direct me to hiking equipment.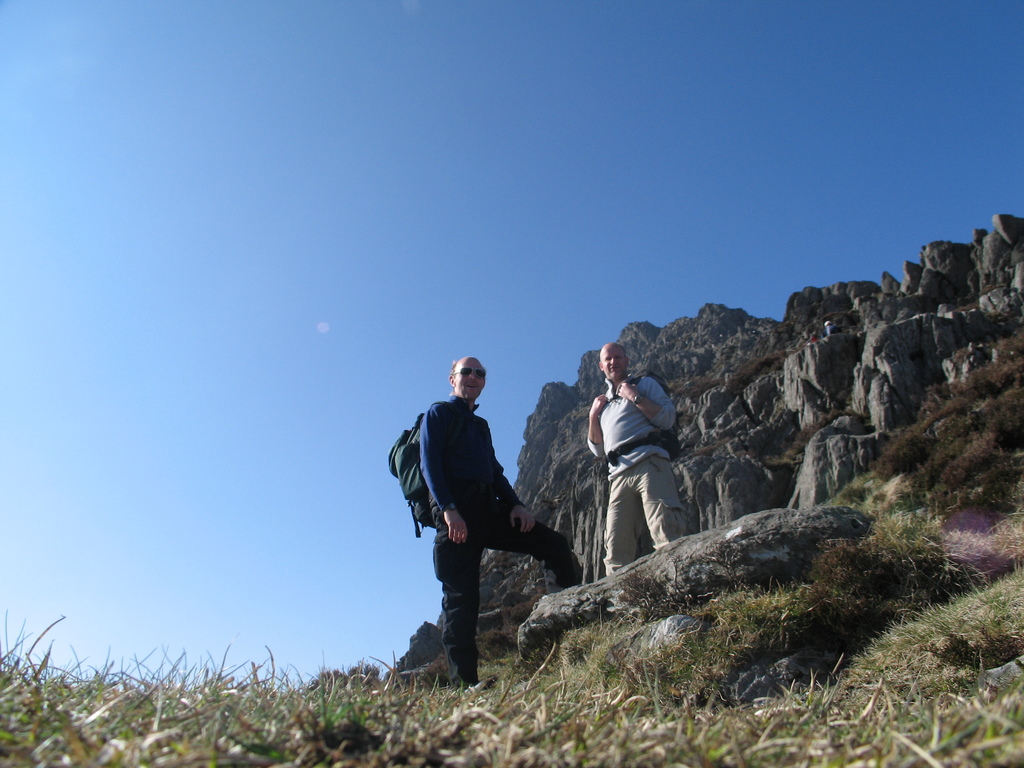
Direction: [left=600, top=367, right=678, bottom=466].
